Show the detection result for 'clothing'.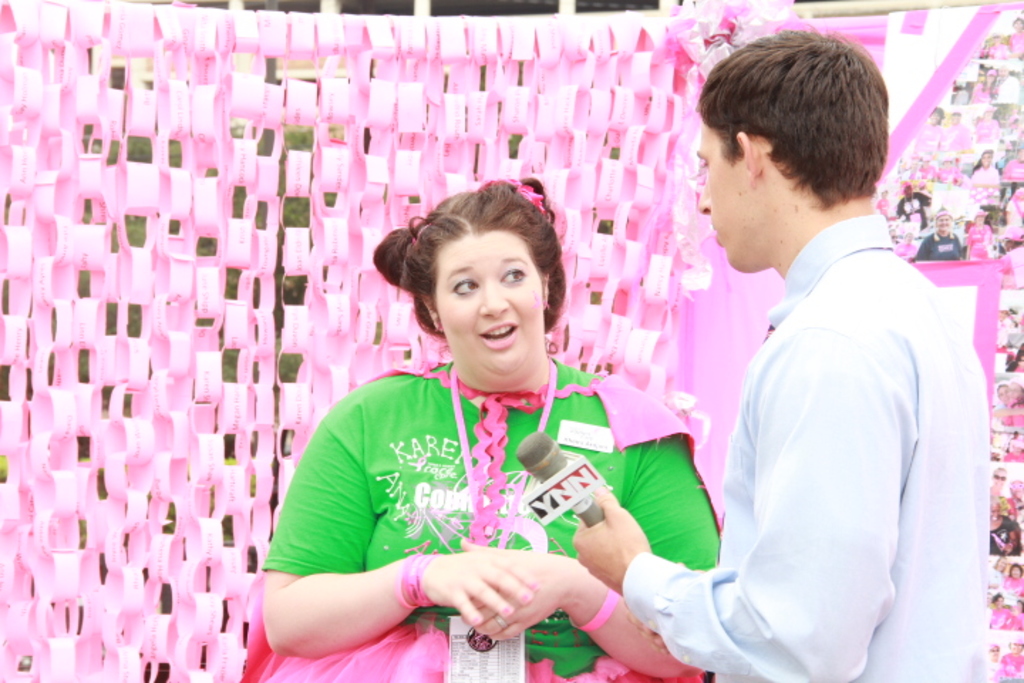
pyautogui.locateOnScreen(895, 191, 930, 229).
